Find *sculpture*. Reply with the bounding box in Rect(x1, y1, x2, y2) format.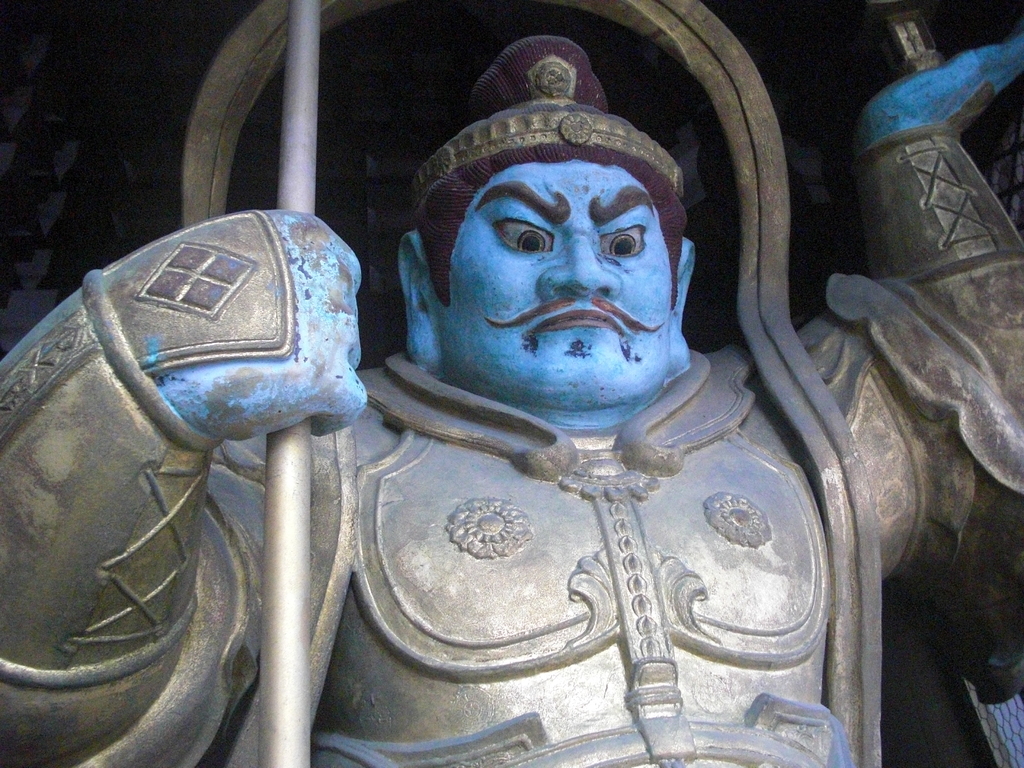
Rect(317, 160, 865, 752).
